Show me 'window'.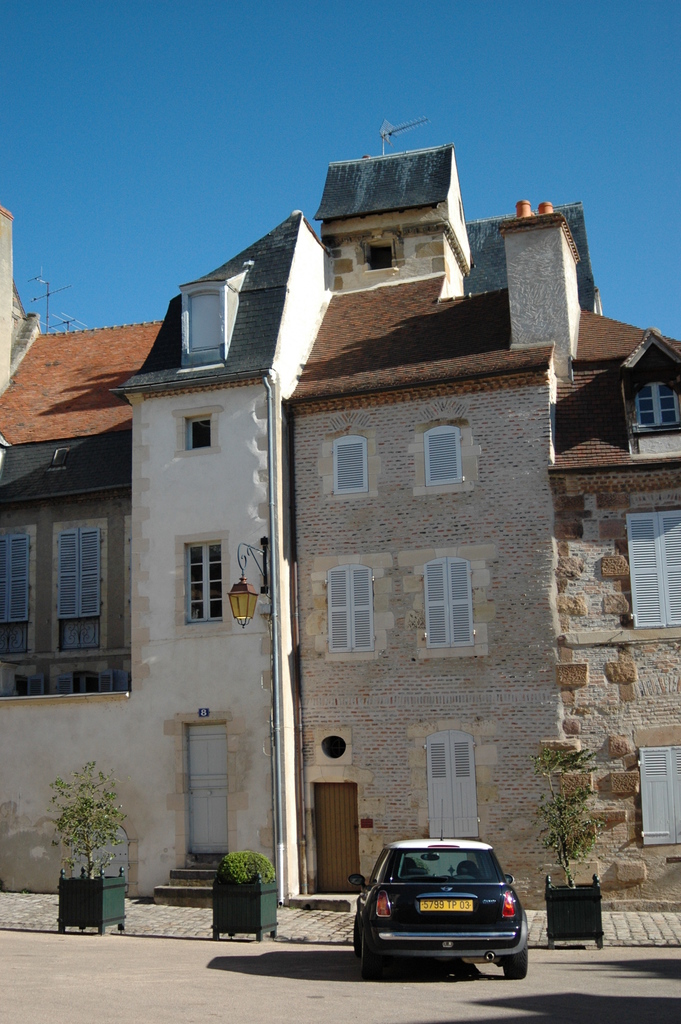
'window' is here: region(359, 237, 397, 272).
